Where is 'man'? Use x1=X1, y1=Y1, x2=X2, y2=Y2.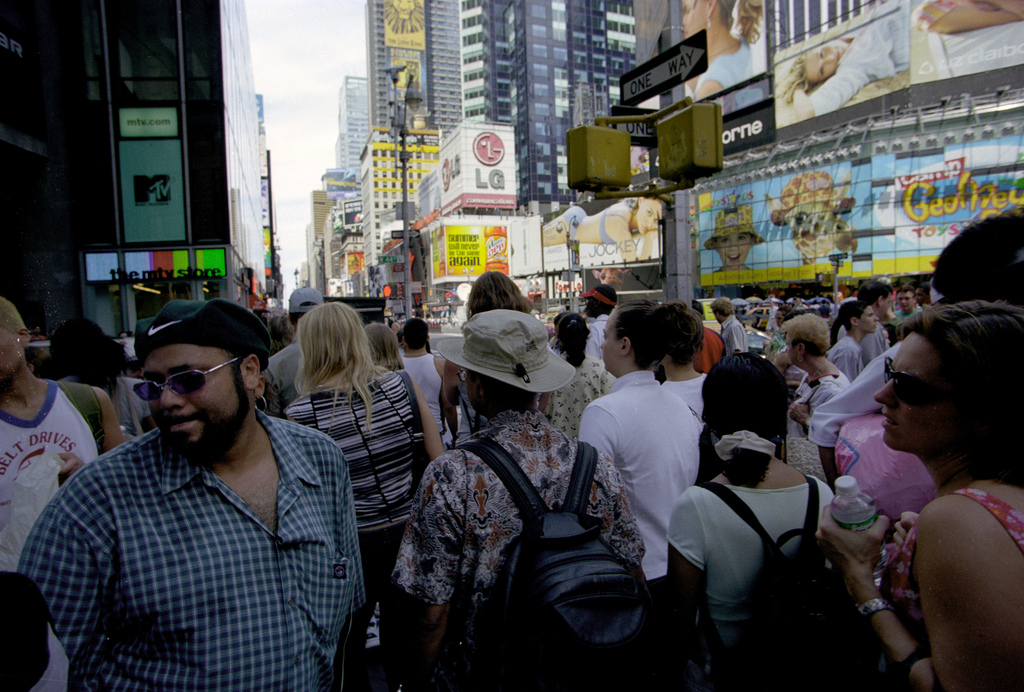
x1=581, y1=284, x2=615, y2=356.
